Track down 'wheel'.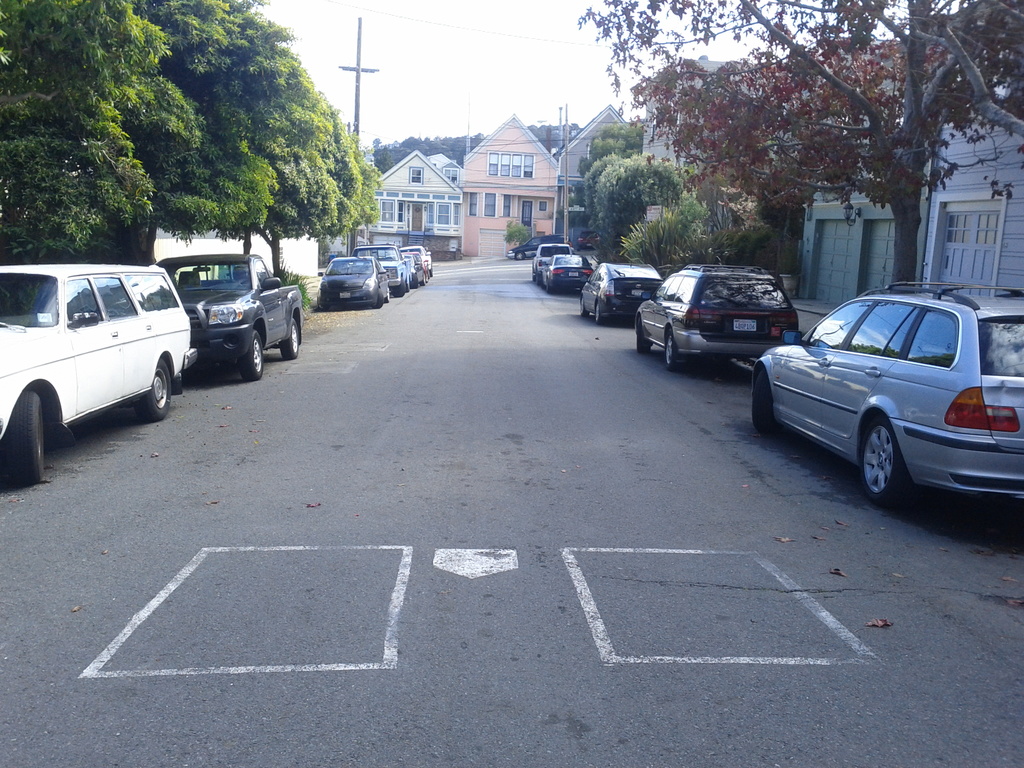
Tracked to crop(405, 282, 413, 292).
